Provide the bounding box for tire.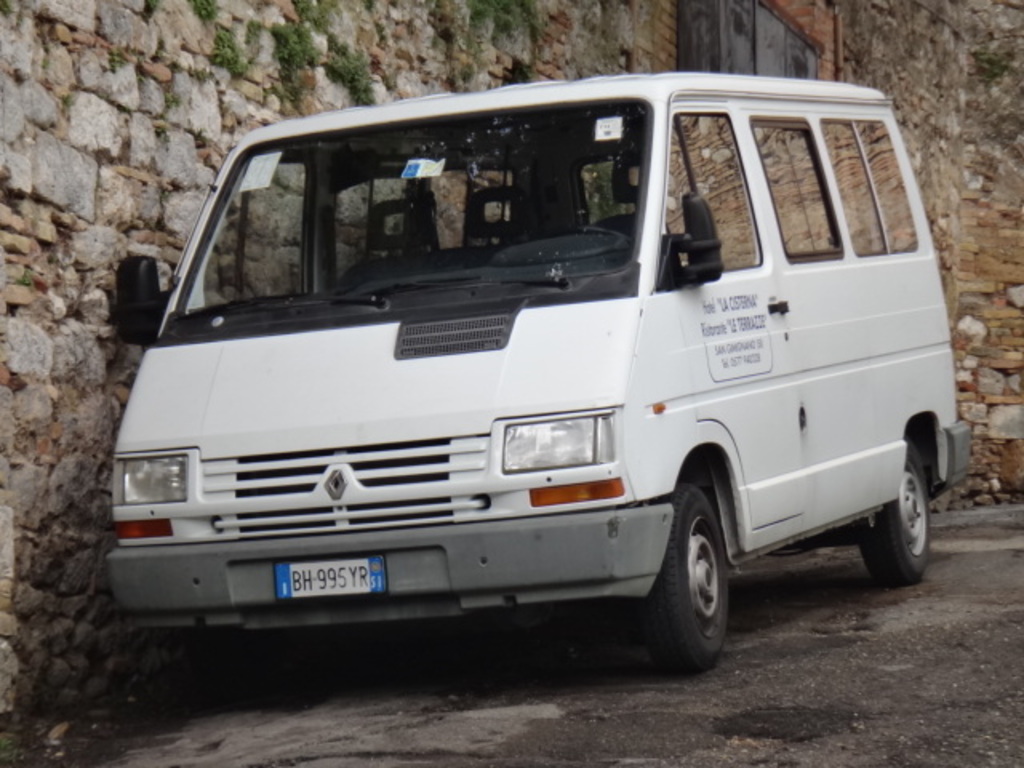
(611,482,746,683).
